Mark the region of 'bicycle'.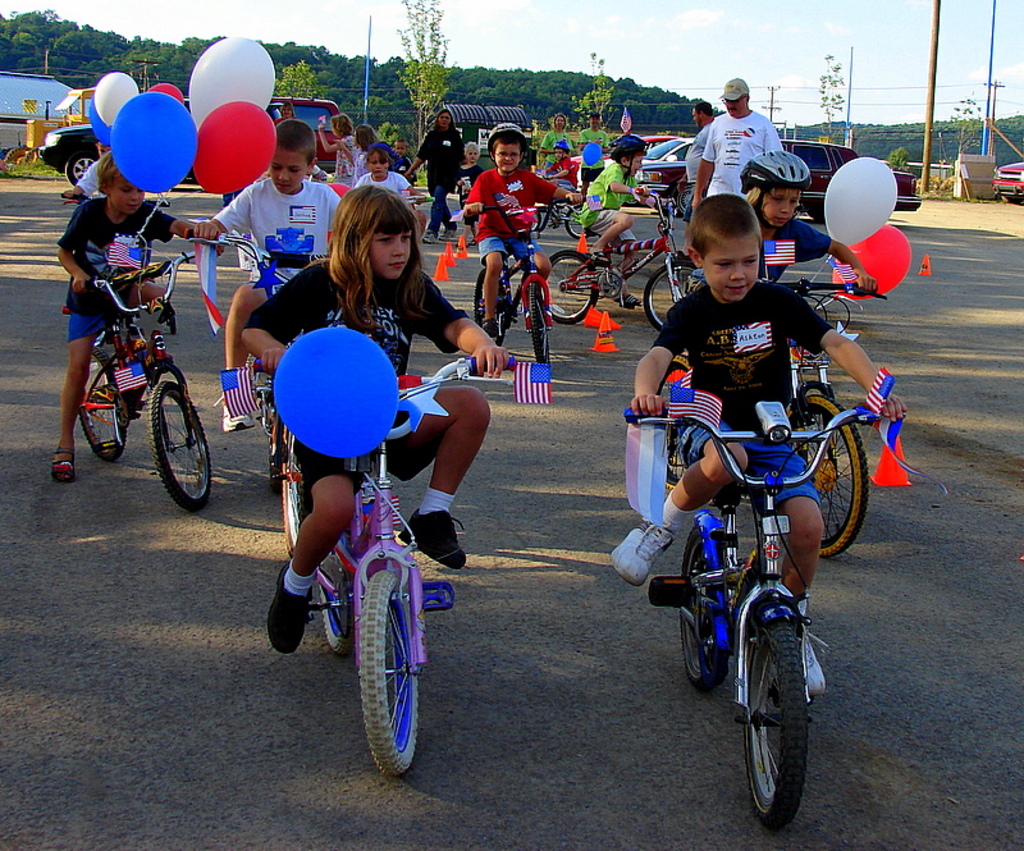
Region: (662,278,882,559).
